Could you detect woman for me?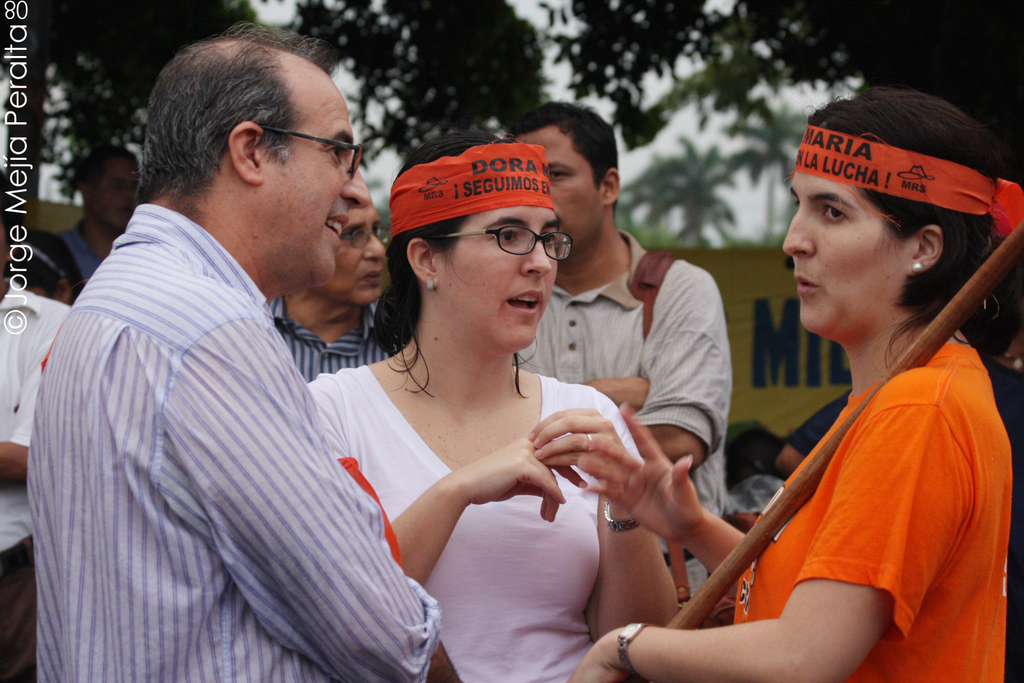
Detection result: 565,86,1023,682.
